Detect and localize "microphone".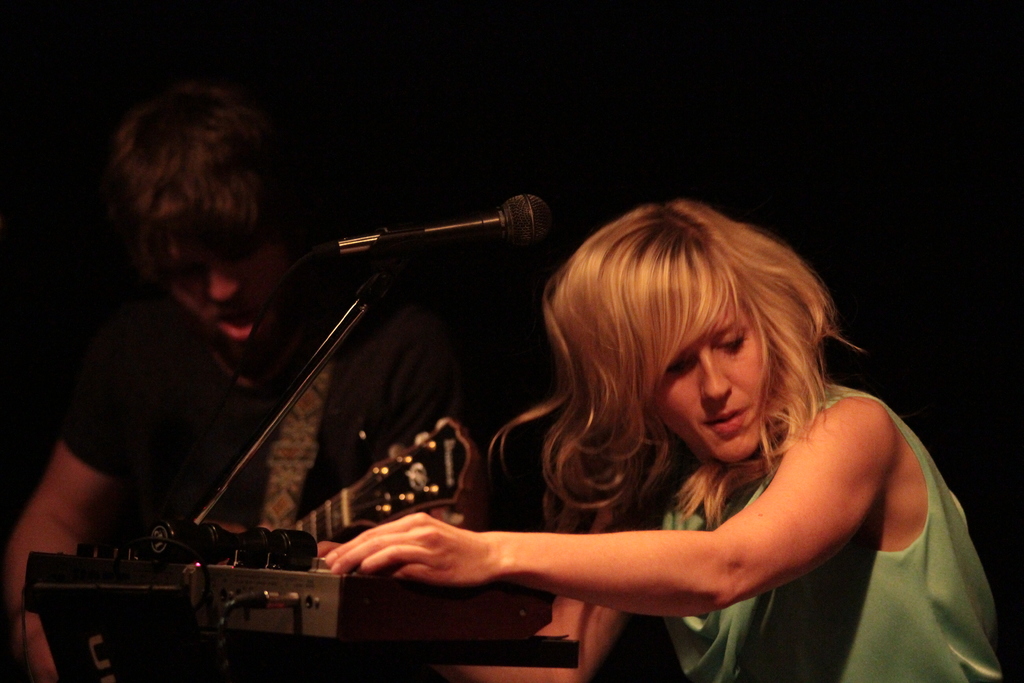
Localized at 332, 195, 547, 249.
